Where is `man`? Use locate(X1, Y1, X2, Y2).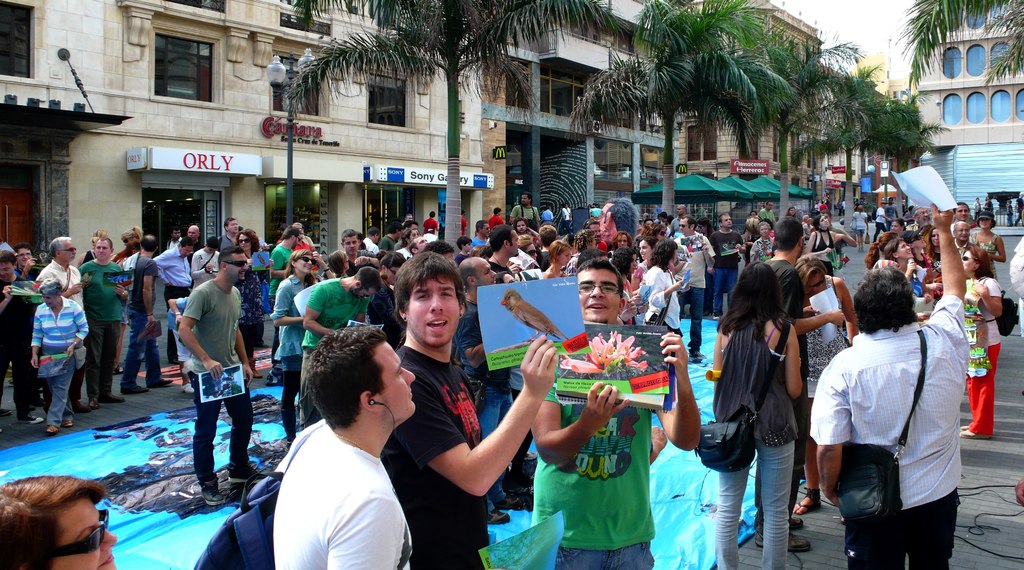
locate(909, 207, 940, 231).
